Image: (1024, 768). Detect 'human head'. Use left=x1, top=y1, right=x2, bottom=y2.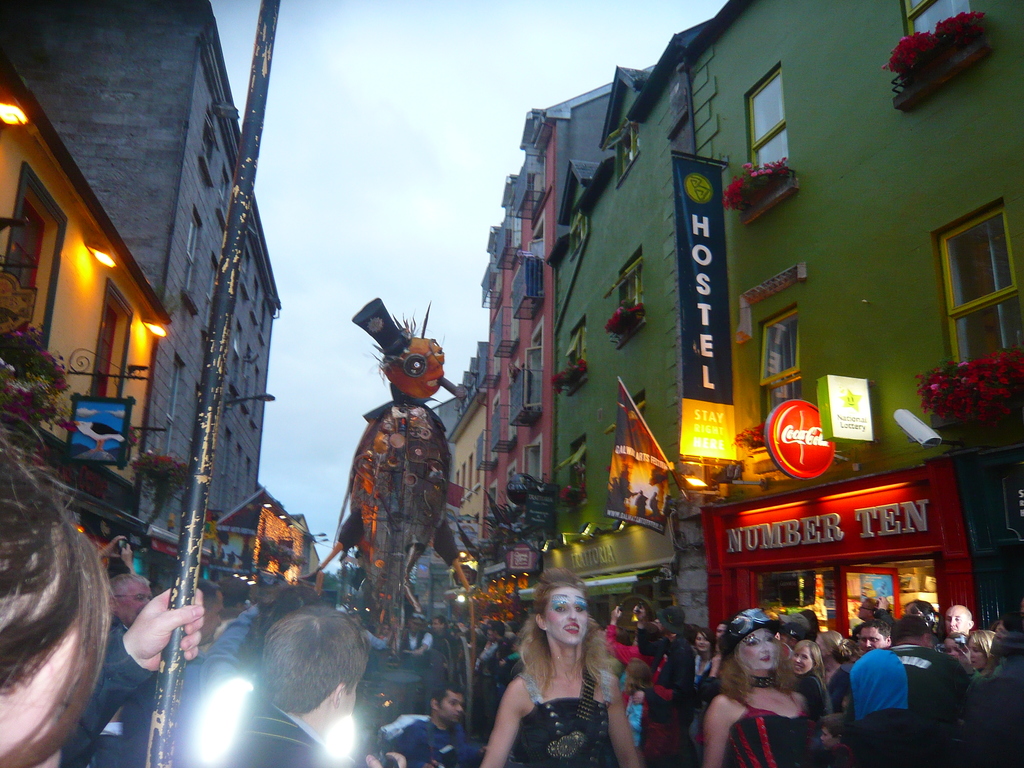
left=429, top=686, right=467, bottom=723.
